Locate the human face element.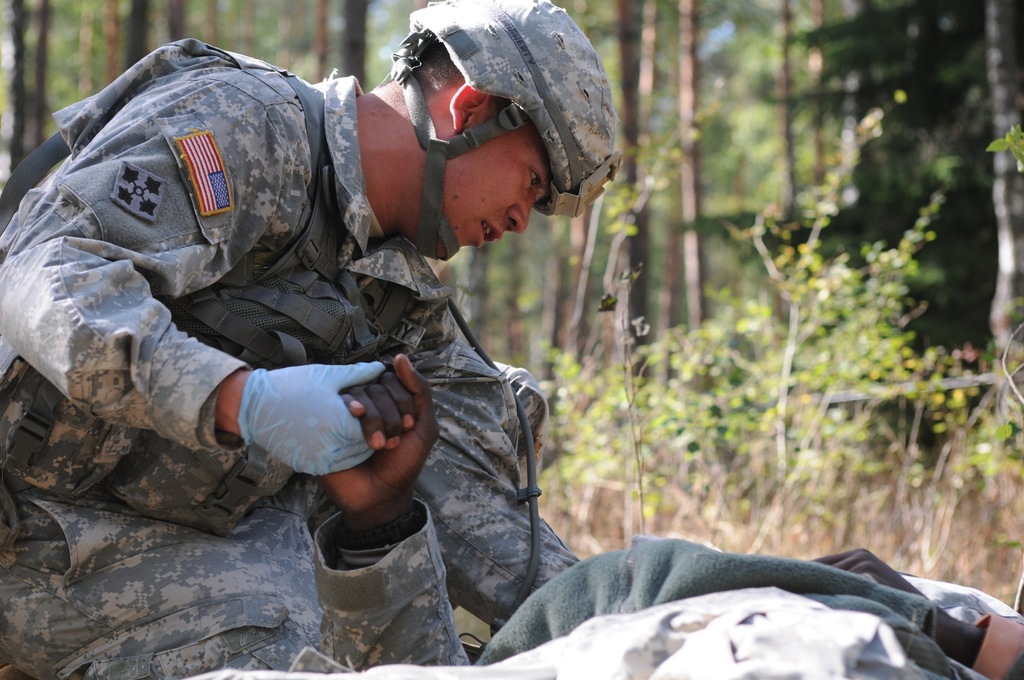
Element bbox: <bbox>415, 107, 554, 260</bbox>.
